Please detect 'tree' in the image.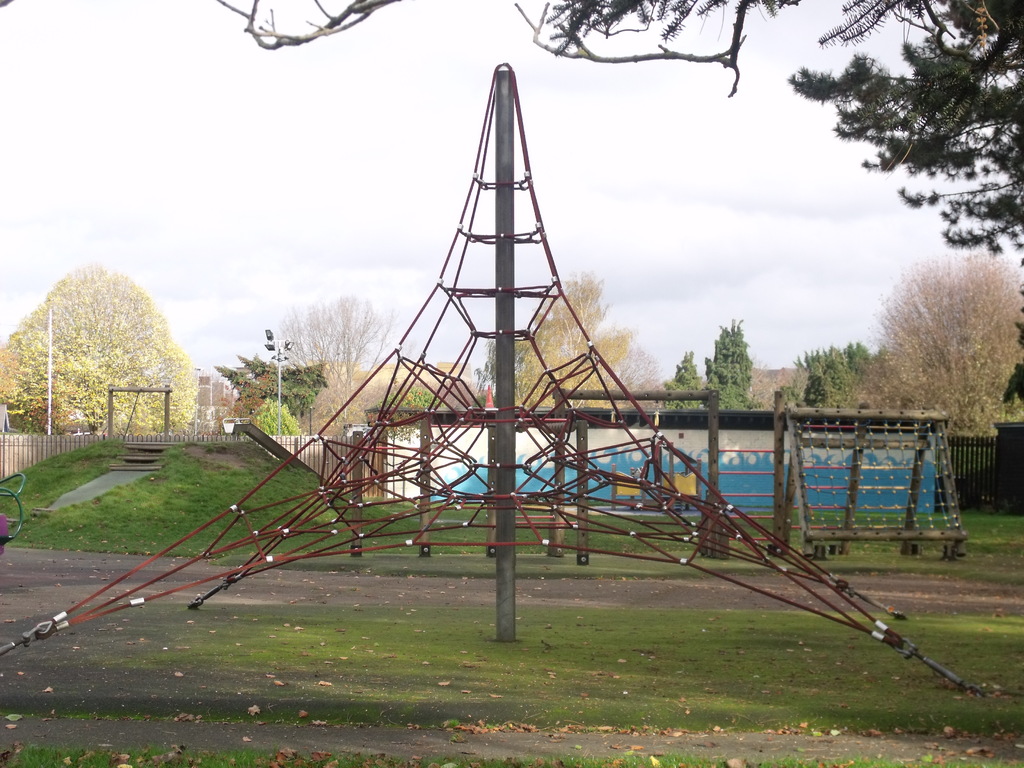
20,243,207,452.
